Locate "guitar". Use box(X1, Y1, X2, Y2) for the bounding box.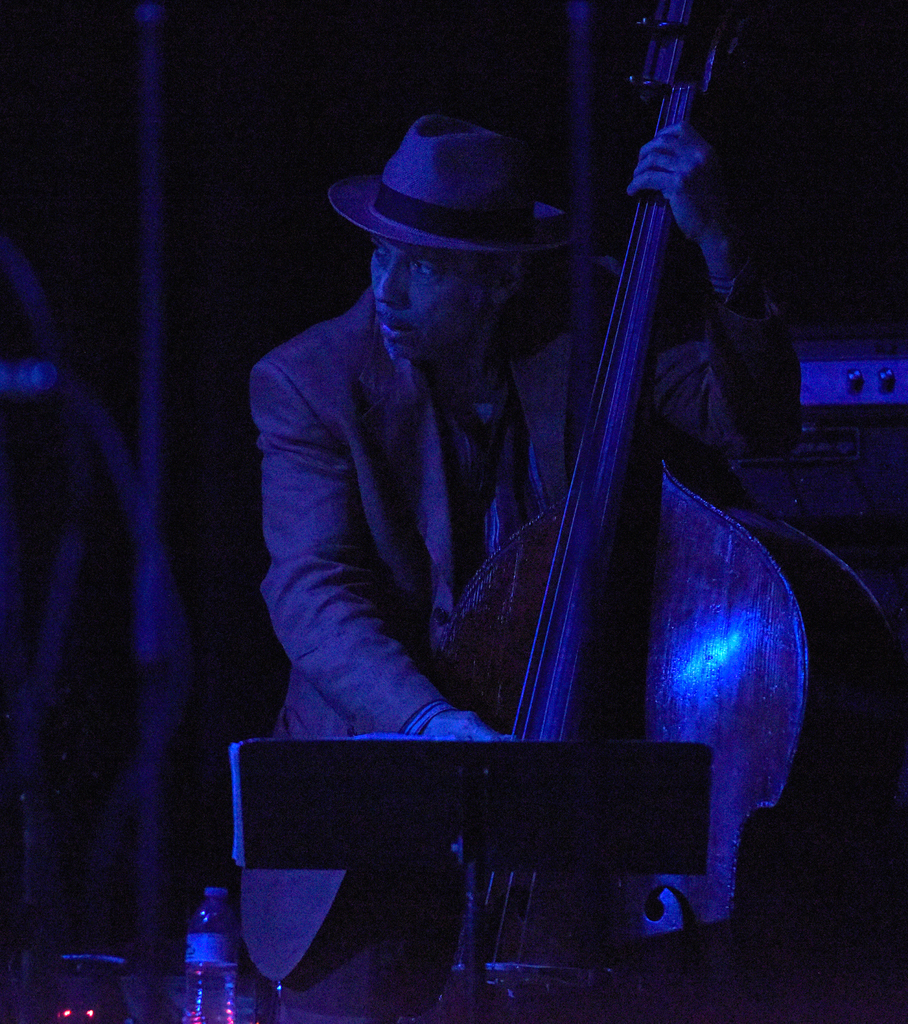
box(422, 0, 907, 1023).
